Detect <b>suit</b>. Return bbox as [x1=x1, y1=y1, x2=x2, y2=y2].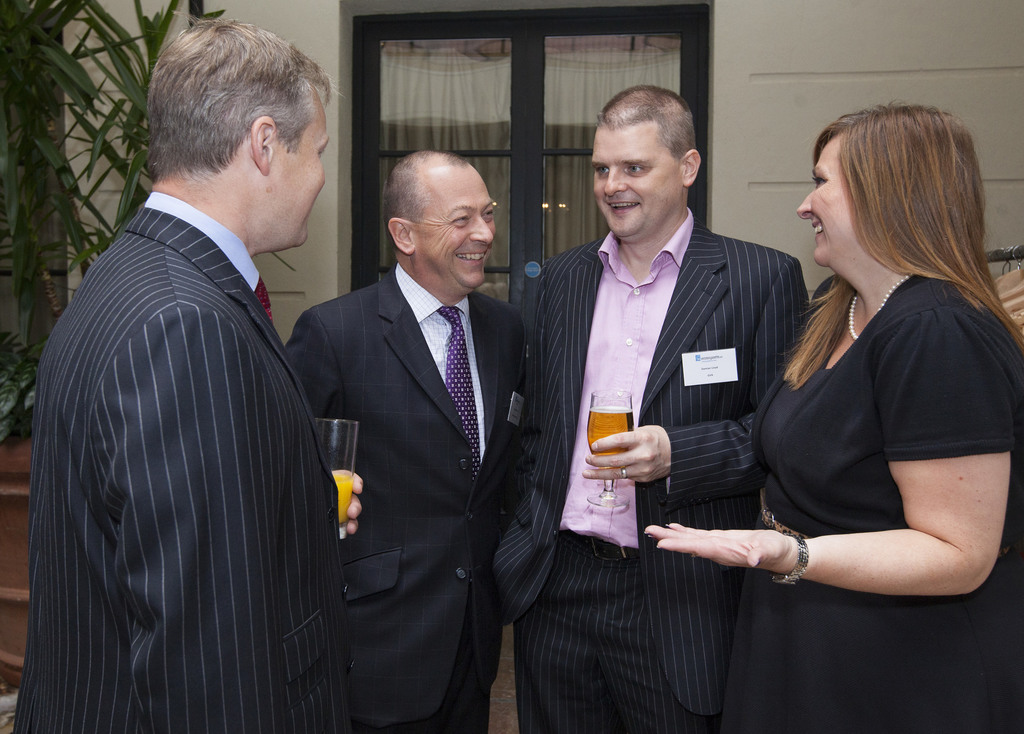
[x1=282, y1=259, x2=525, y2=733].
